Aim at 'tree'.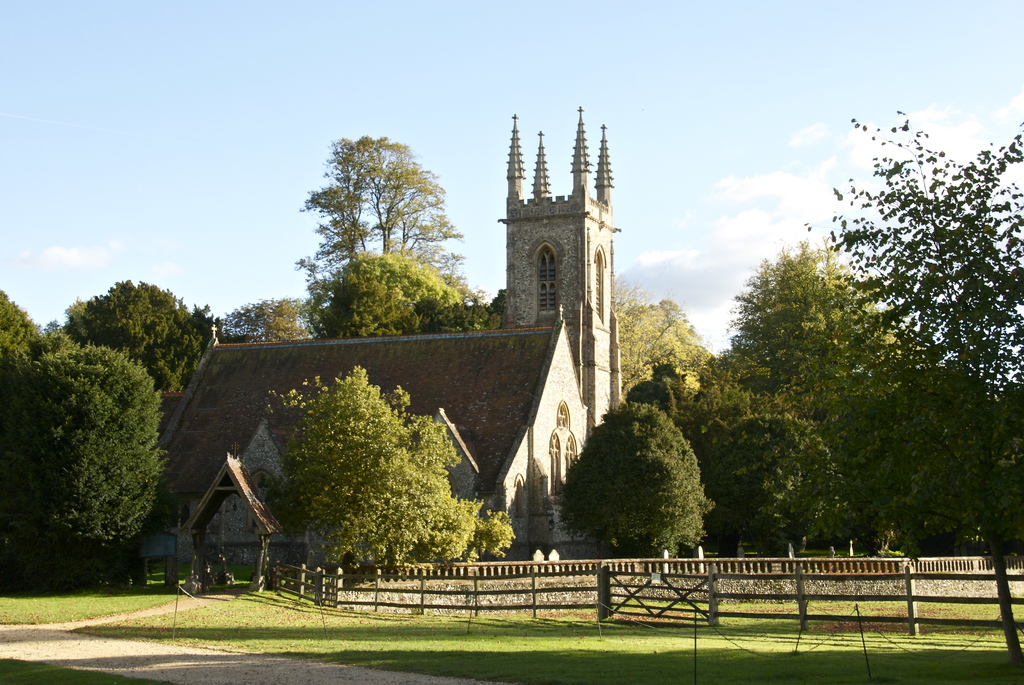
Aimed at detection(303, 249, 488, 336).
